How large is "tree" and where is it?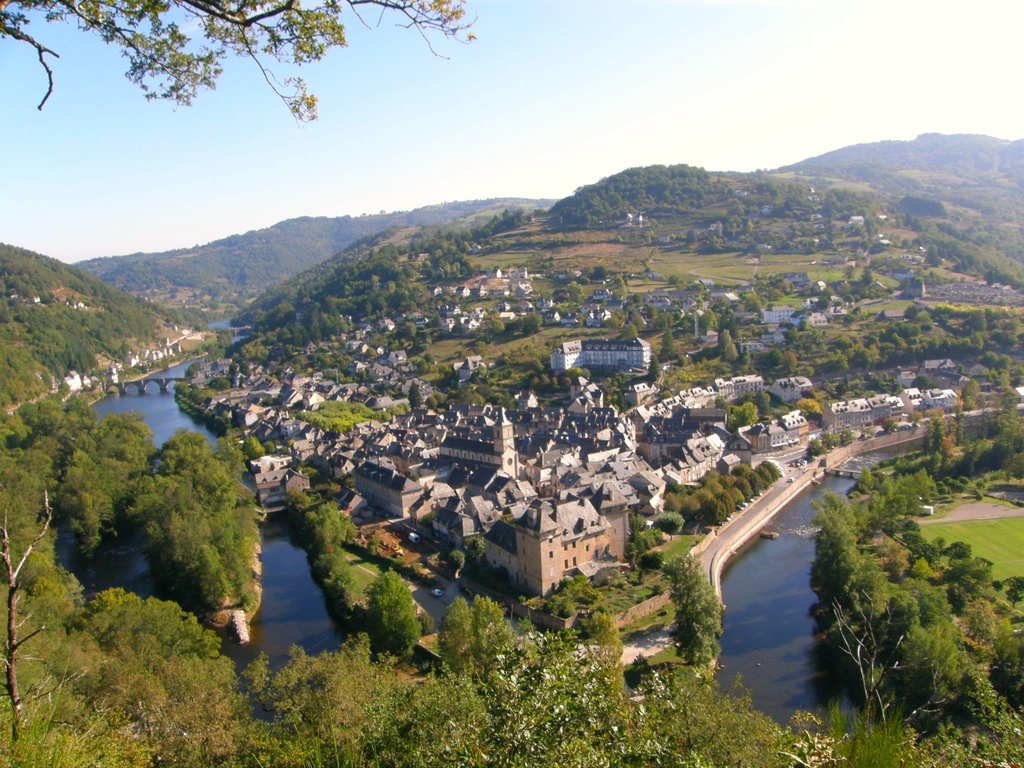
Bounding box: BBox(52, 452, 125, 513).
